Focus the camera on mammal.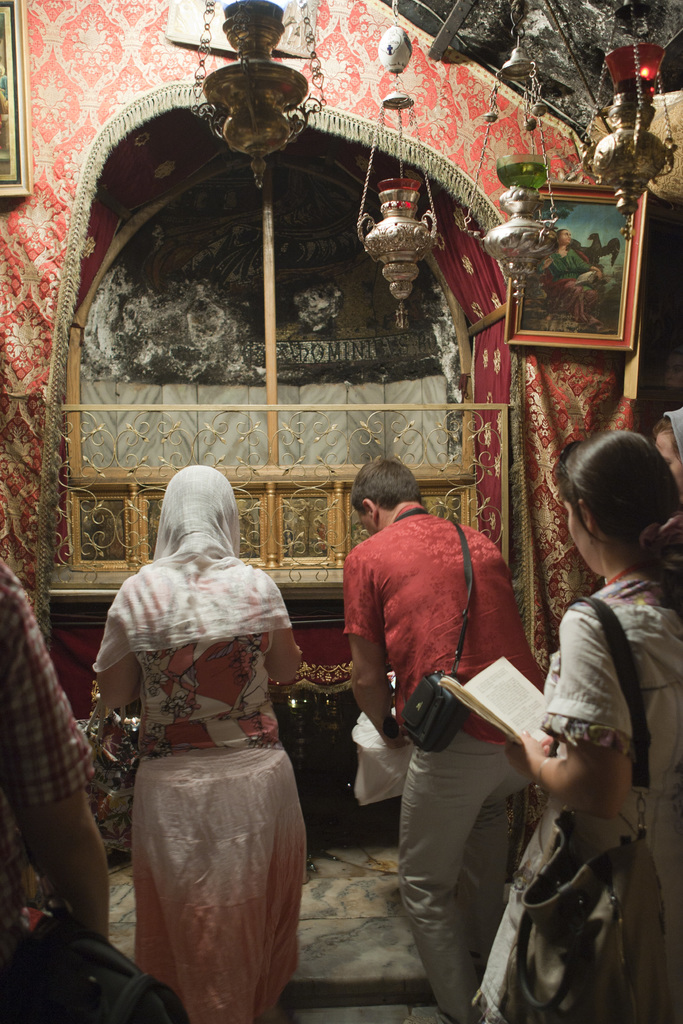
Focus region: {"x1": 541, "y1": 228, "x2": 604, "y2": 328}.
